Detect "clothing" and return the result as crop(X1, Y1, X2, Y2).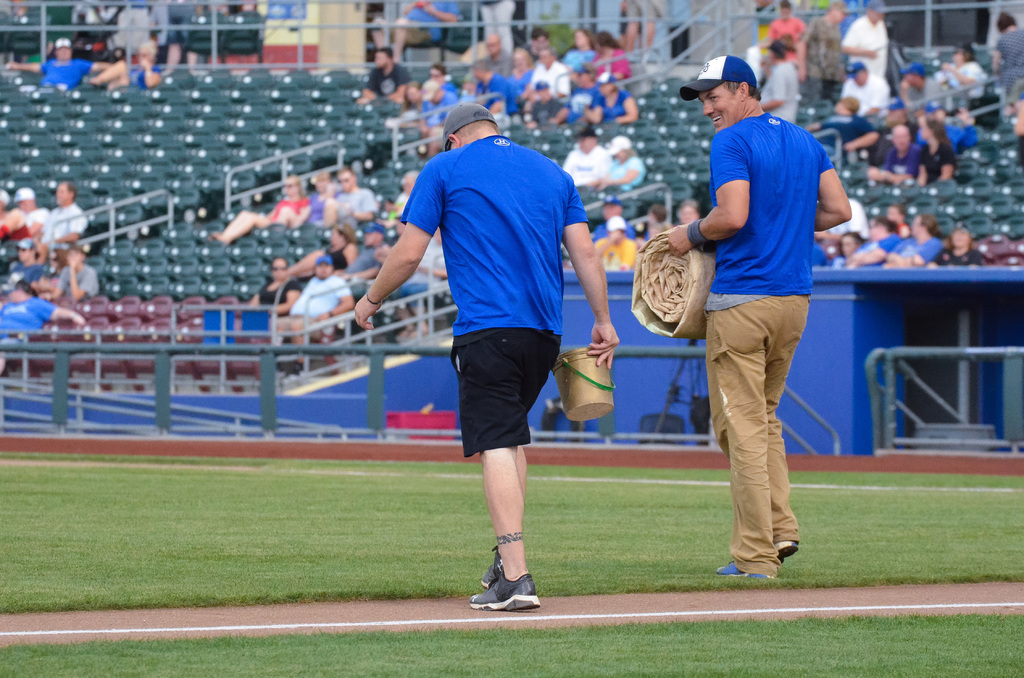
crop(844, 74, 892, 117).
